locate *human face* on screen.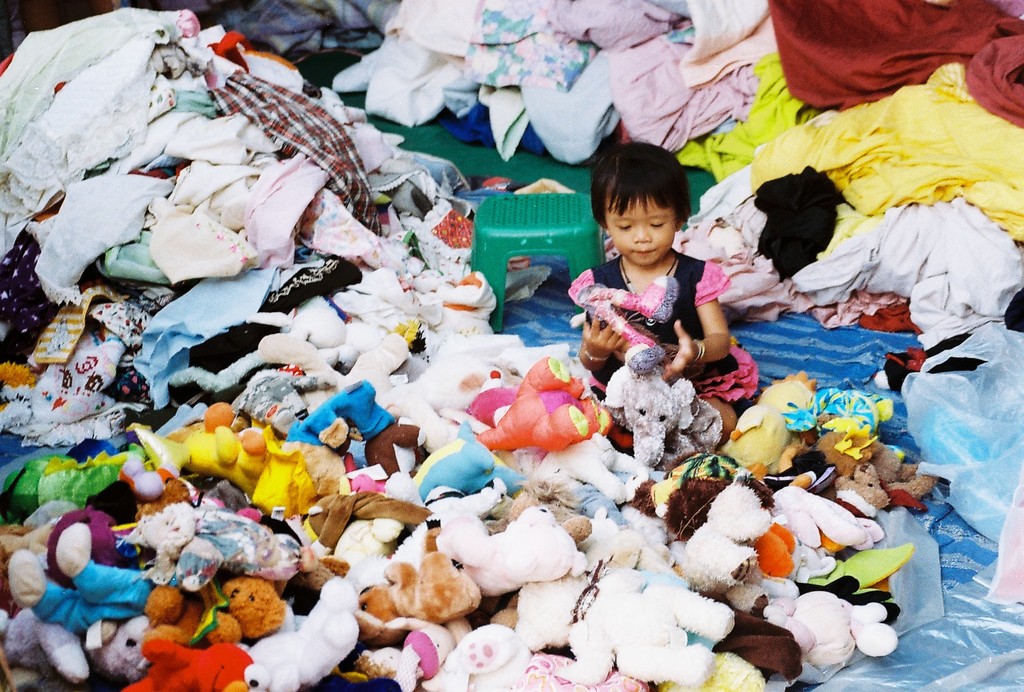
On screen at detection(607, 192, 676, 270).
